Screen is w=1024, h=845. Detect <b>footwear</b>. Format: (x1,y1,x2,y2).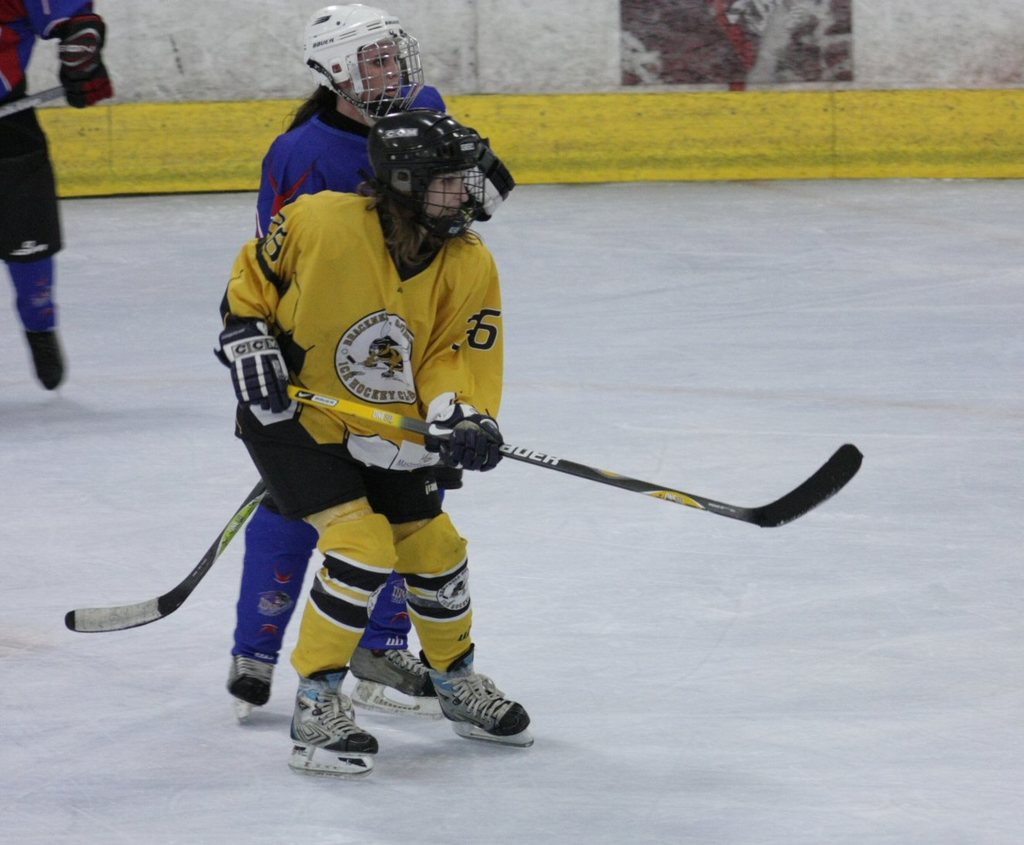
(418,641,531,738).
